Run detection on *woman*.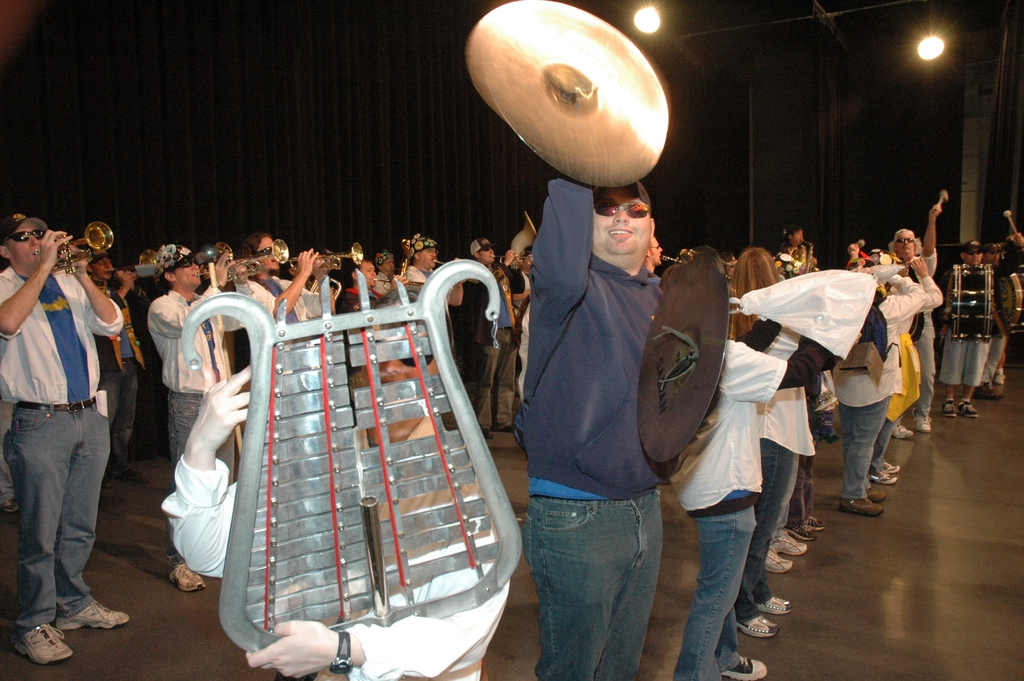
Result: region(242, 234, 339, 327).
